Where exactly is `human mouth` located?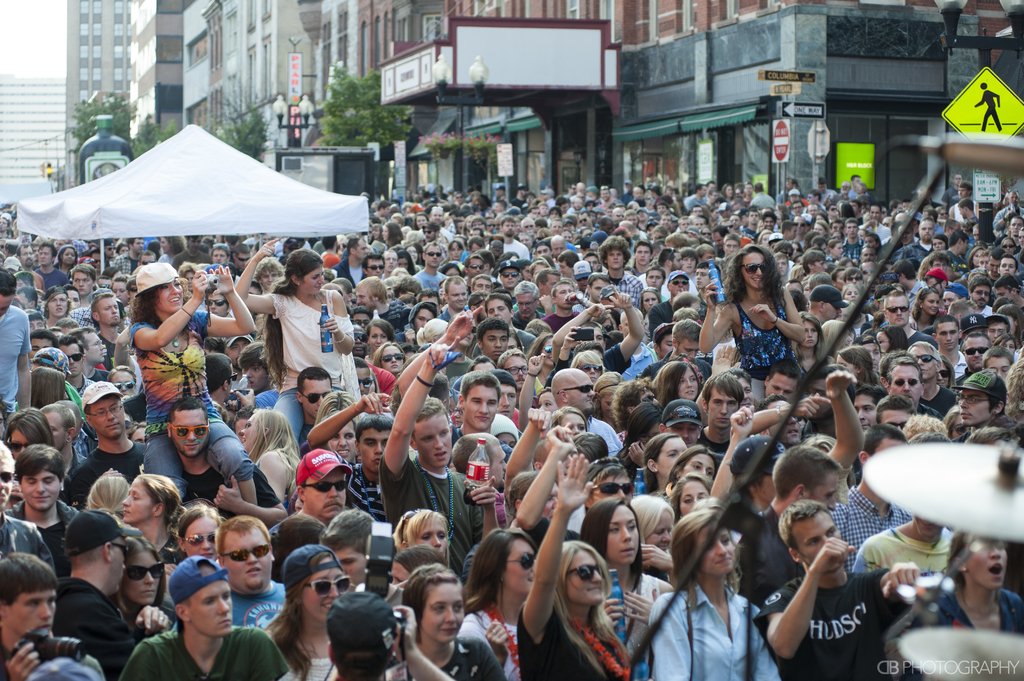
Its bounding box is left=105, top=419, right=120, bottom=432.
